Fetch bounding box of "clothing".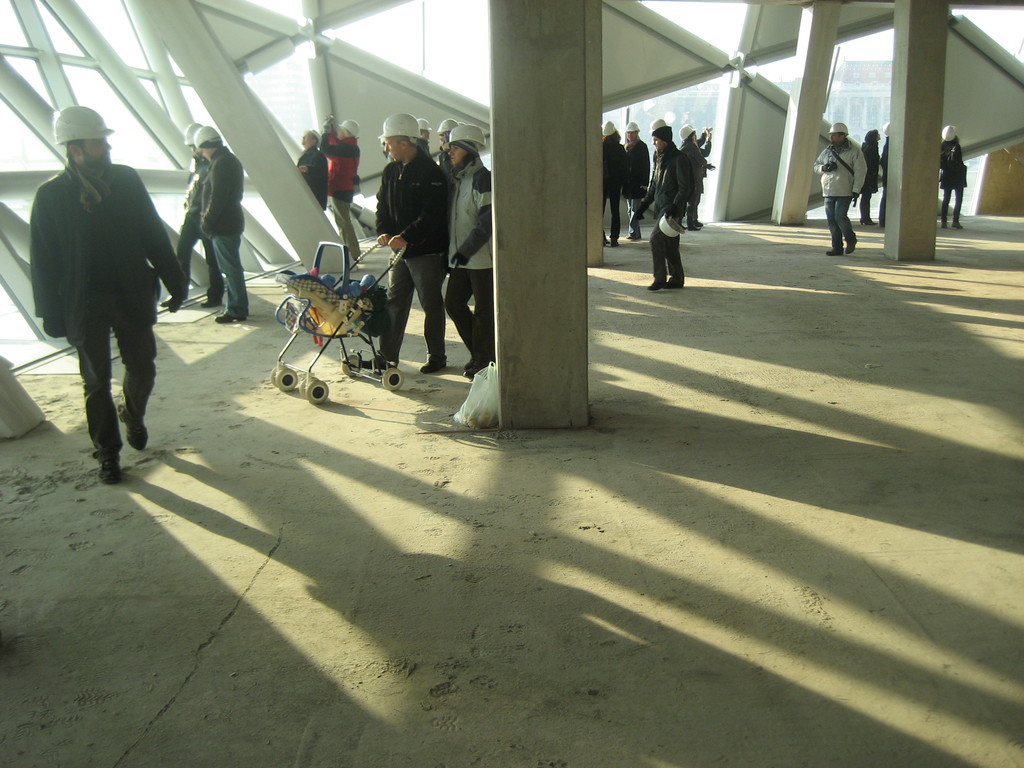
Bbox: {"x1": 320, "y1": 124, "x2": 364, "y2": 263}.
